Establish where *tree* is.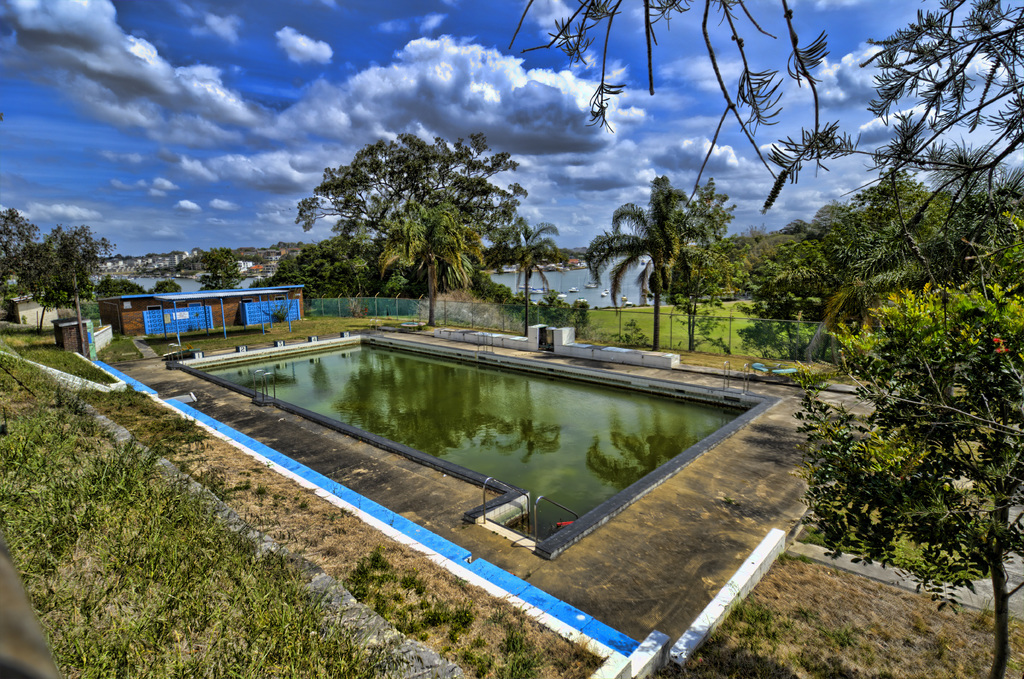
Established at detection(580, 166, 689, 354).
